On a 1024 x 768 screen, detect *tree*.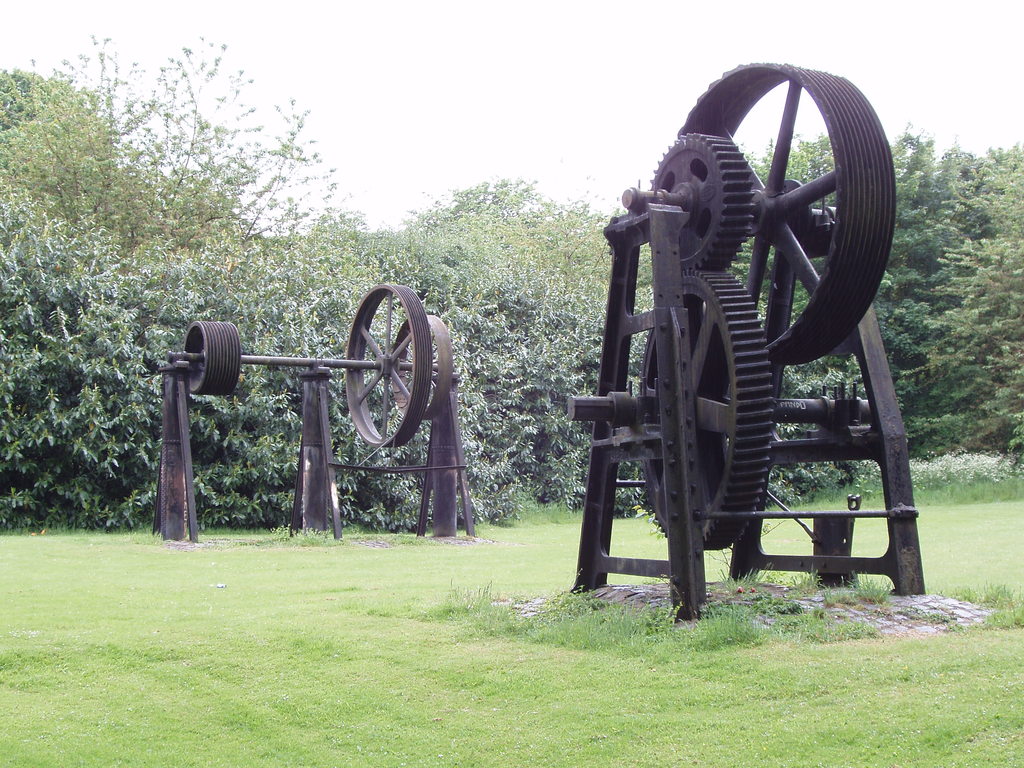
[x1=909, y1=134, x2=1023, y2=478].
